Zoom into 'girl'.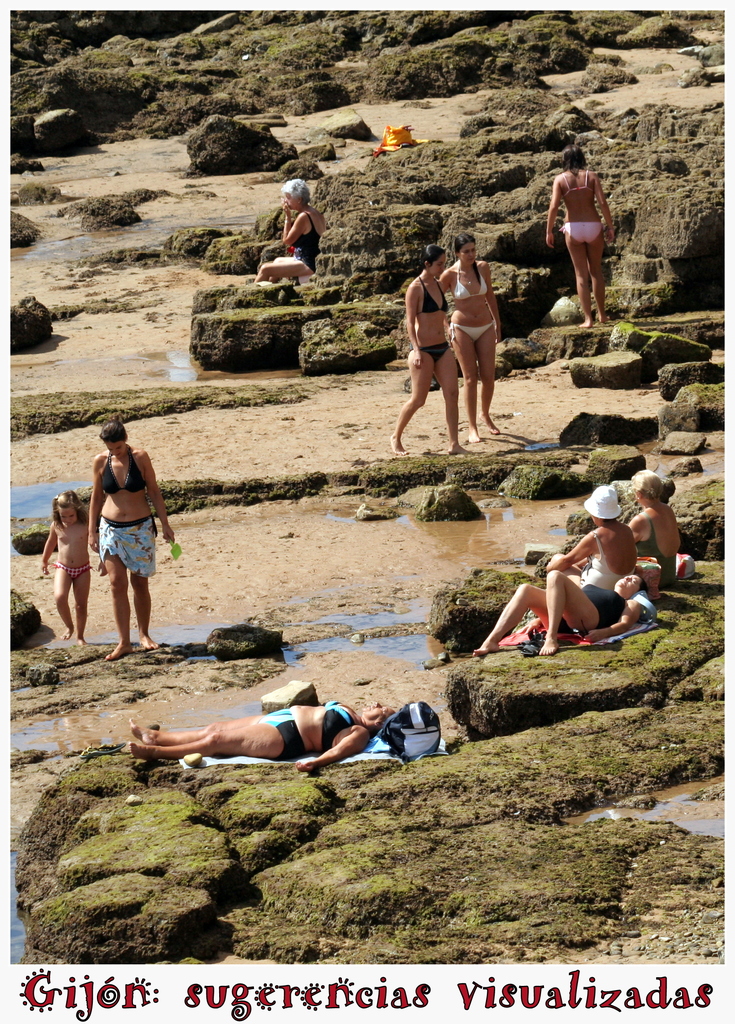
Zoom target: bbox=(91, 419, 163, 652).
